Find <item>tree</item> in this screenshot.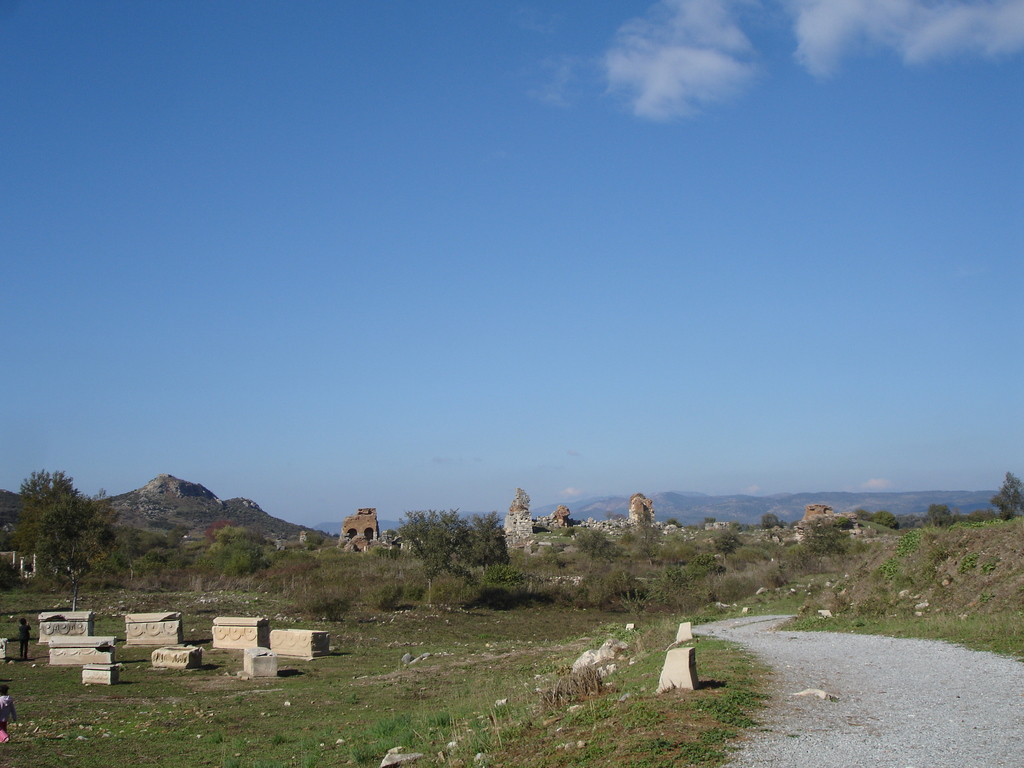
The bounding box for <item>tree</item> is (454,512,515,582).
